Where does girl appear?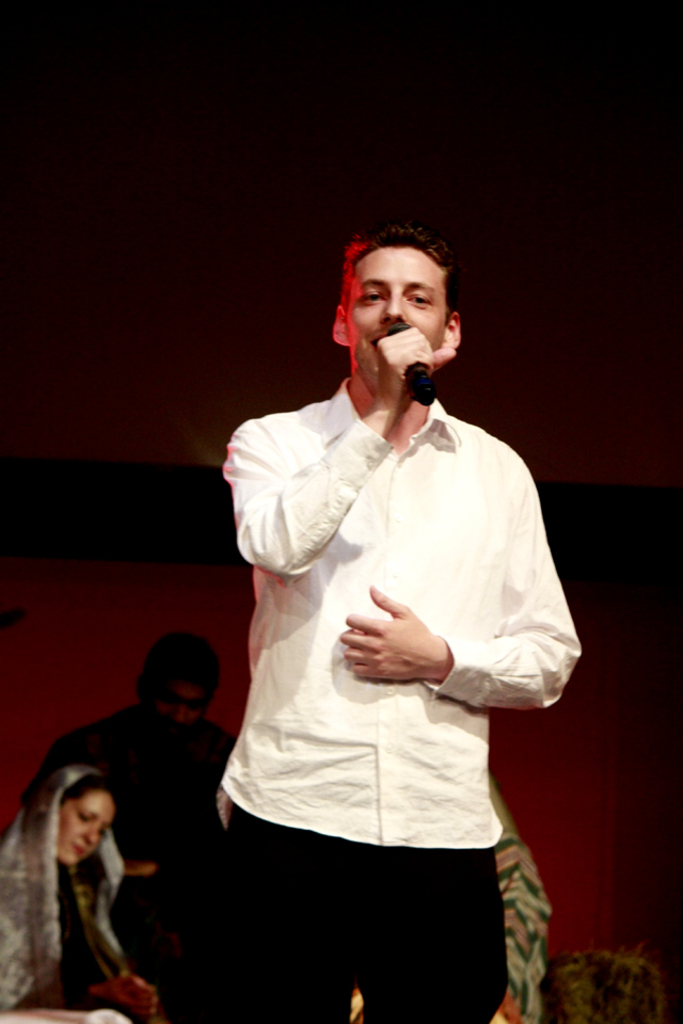
Appears at (x1=0, y1=764, x2=193, y2=1020).
